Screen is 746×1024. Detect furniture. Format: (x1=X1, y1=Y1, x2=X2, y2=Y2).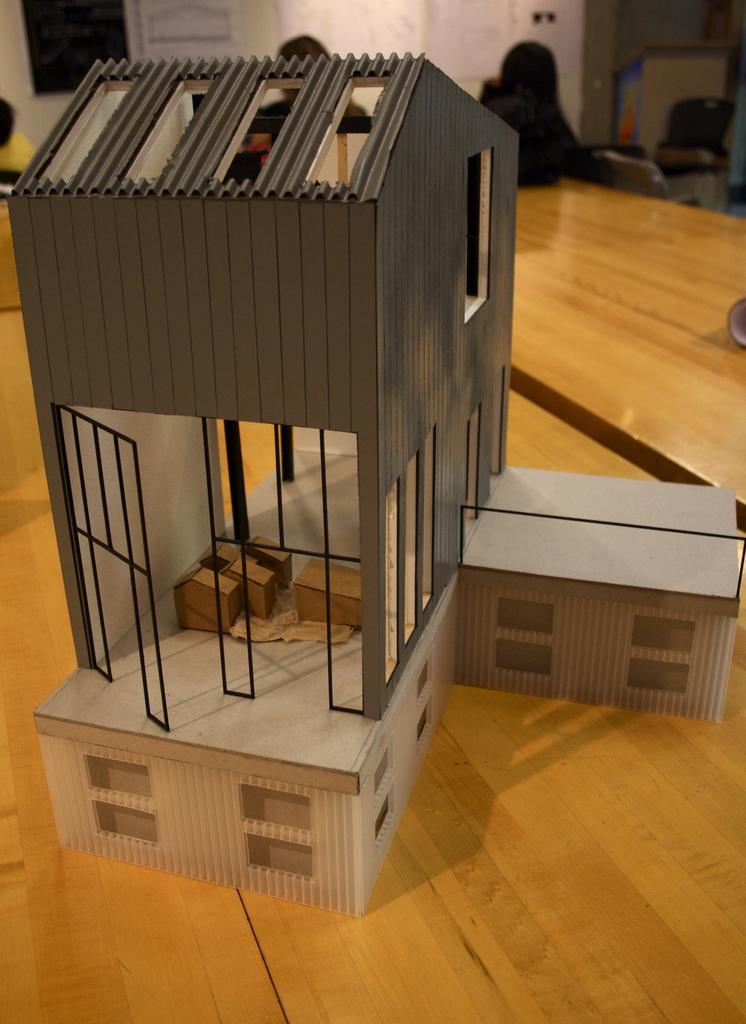
(x1=201, y1=547, x2=239, y2=571).
